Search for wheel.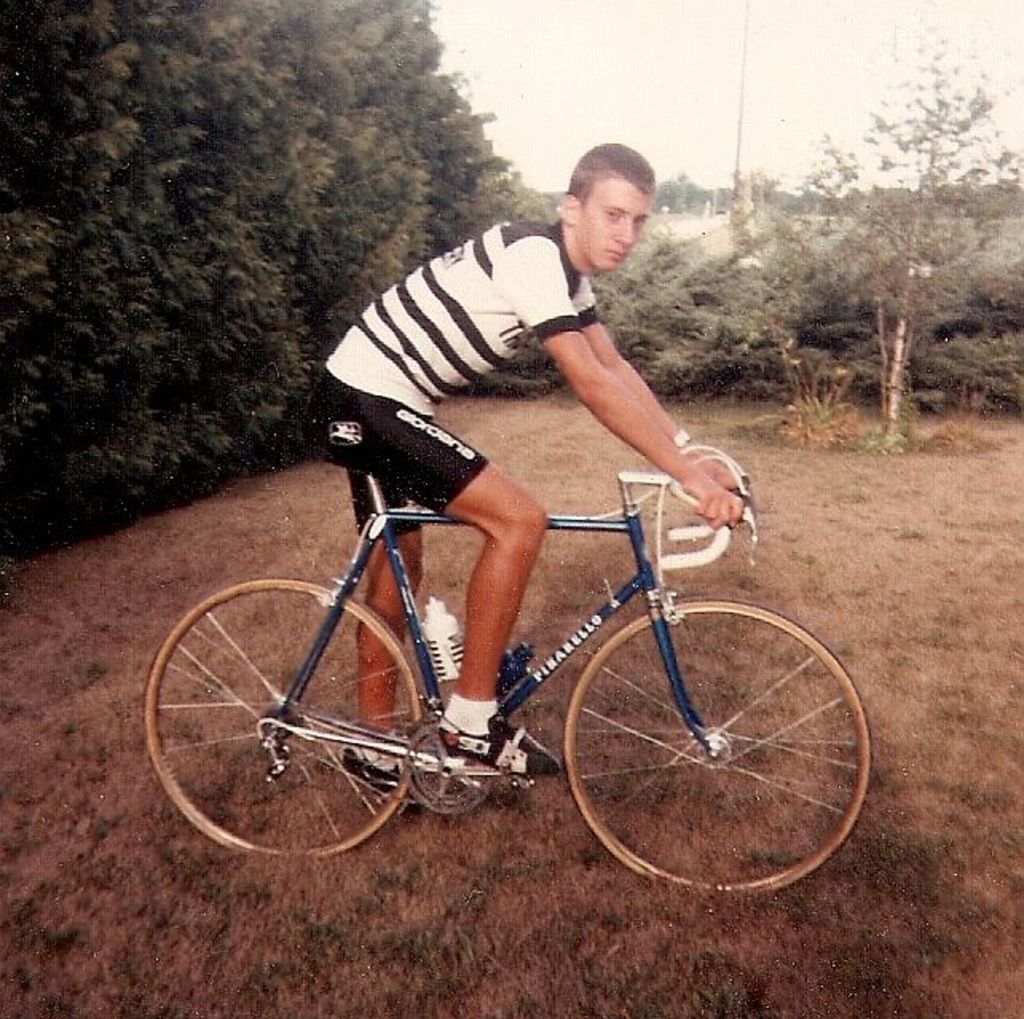
Found at box(545, 590, 842, 890).
